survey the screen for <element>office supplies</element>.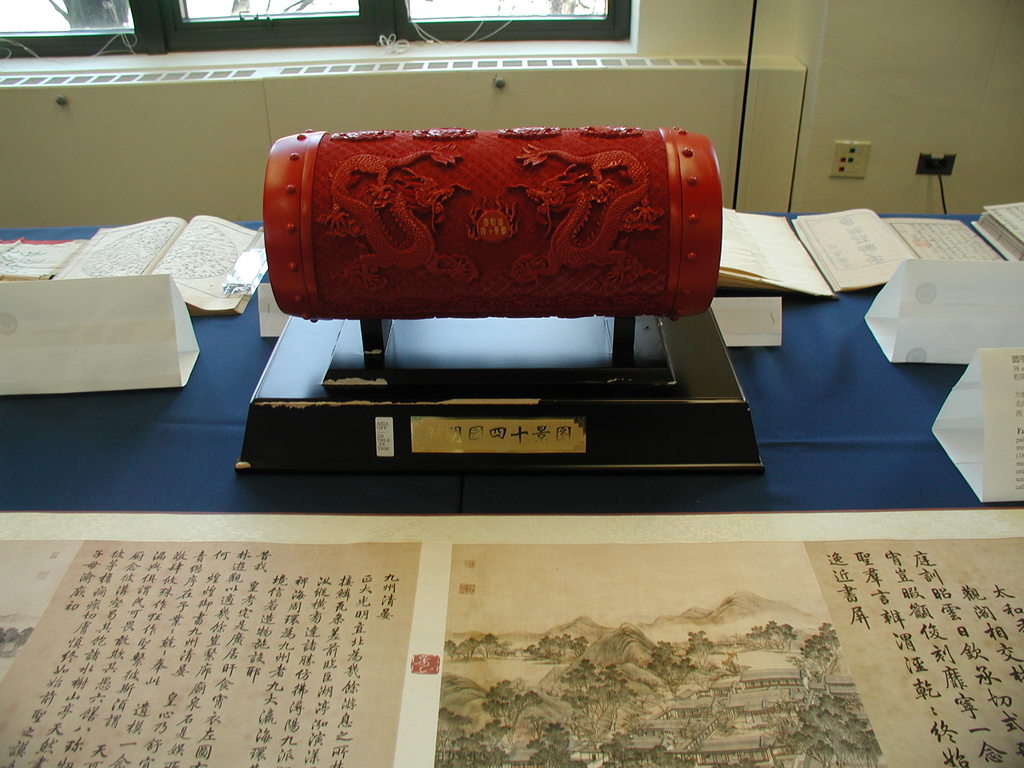
Survey found: <bbox>865, 260, 1023, 367</bbox>.
